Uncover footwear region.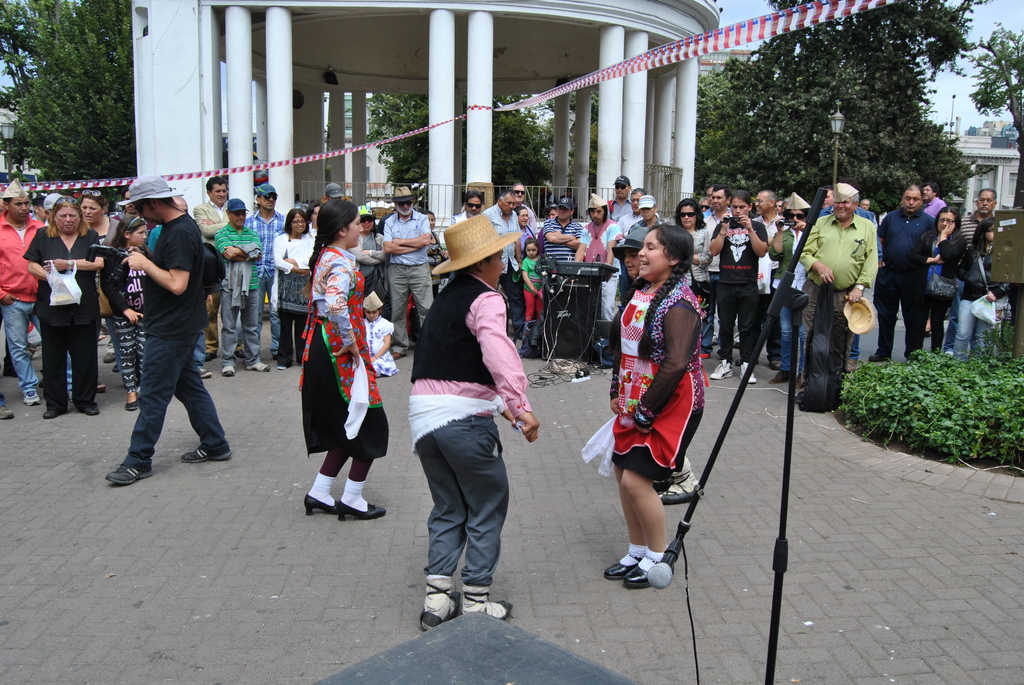
Uncovered: bbox=[102, 459, 159, 484].
